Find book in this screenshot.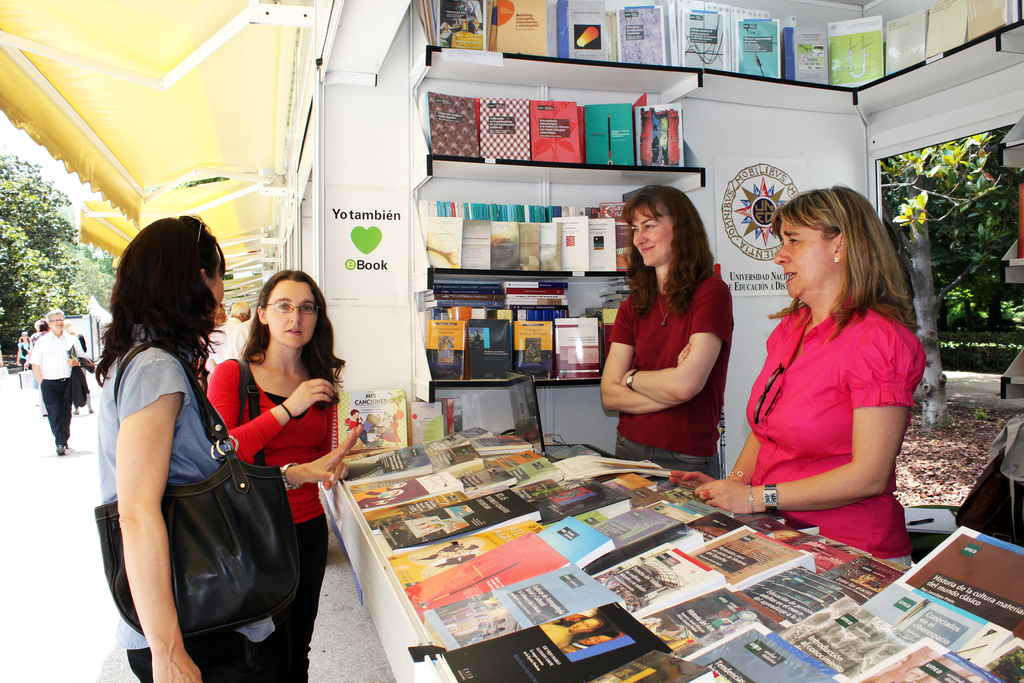
The bounding box for book is 326,384,408,456.
